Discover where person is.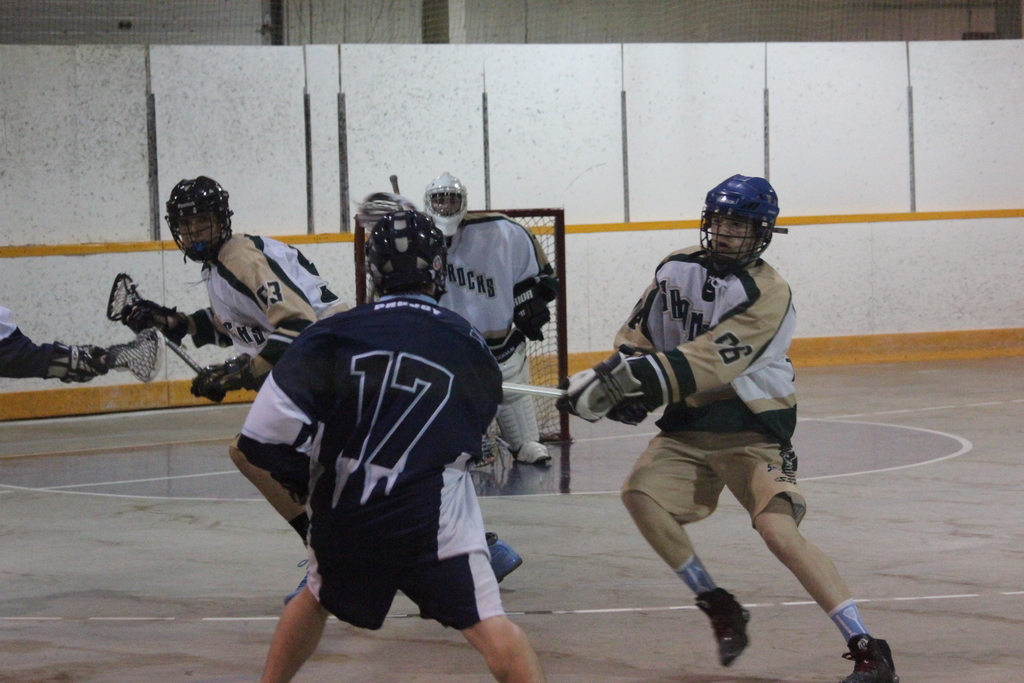
Discovered at Rect(224, 197, 545, 682).
